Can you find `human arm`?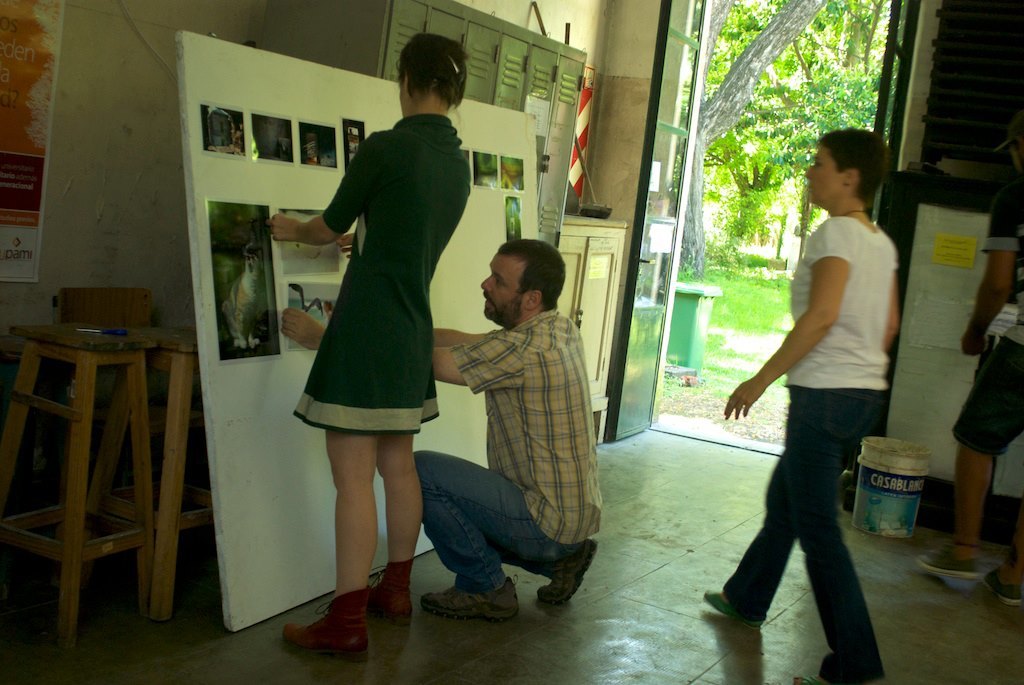
Yes, bounding box: region(428, 327, 498, 350).
